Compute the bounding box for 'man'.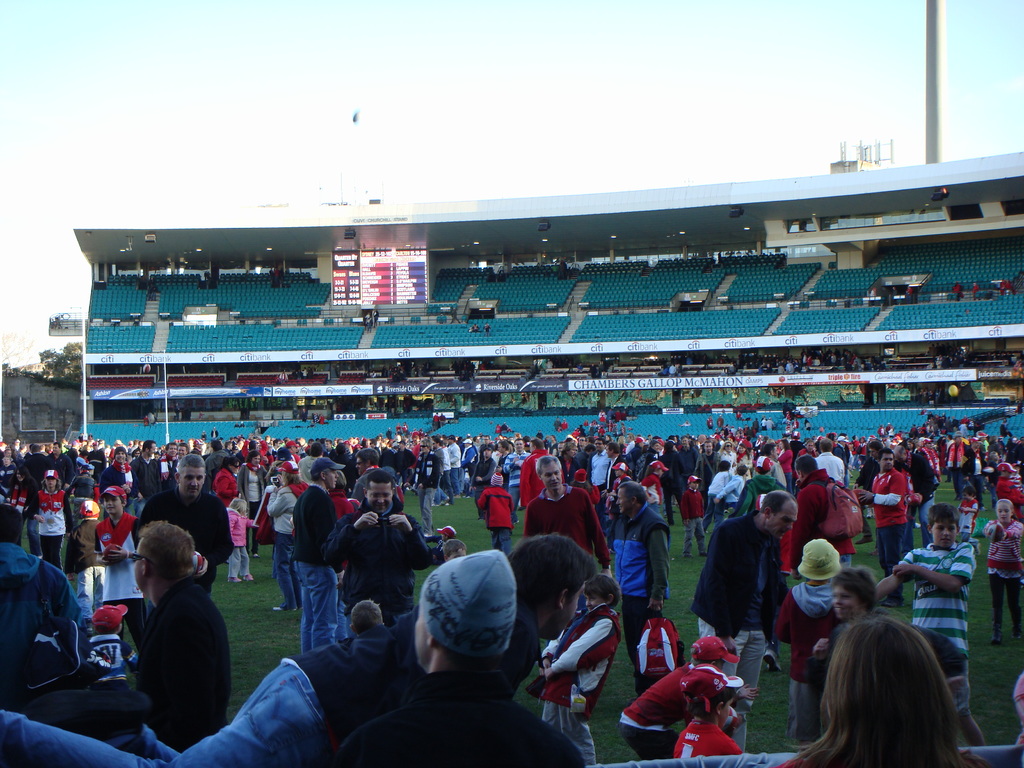
{"x1": 323, "y1": 437, "x2": 335, "y2": 461}.
